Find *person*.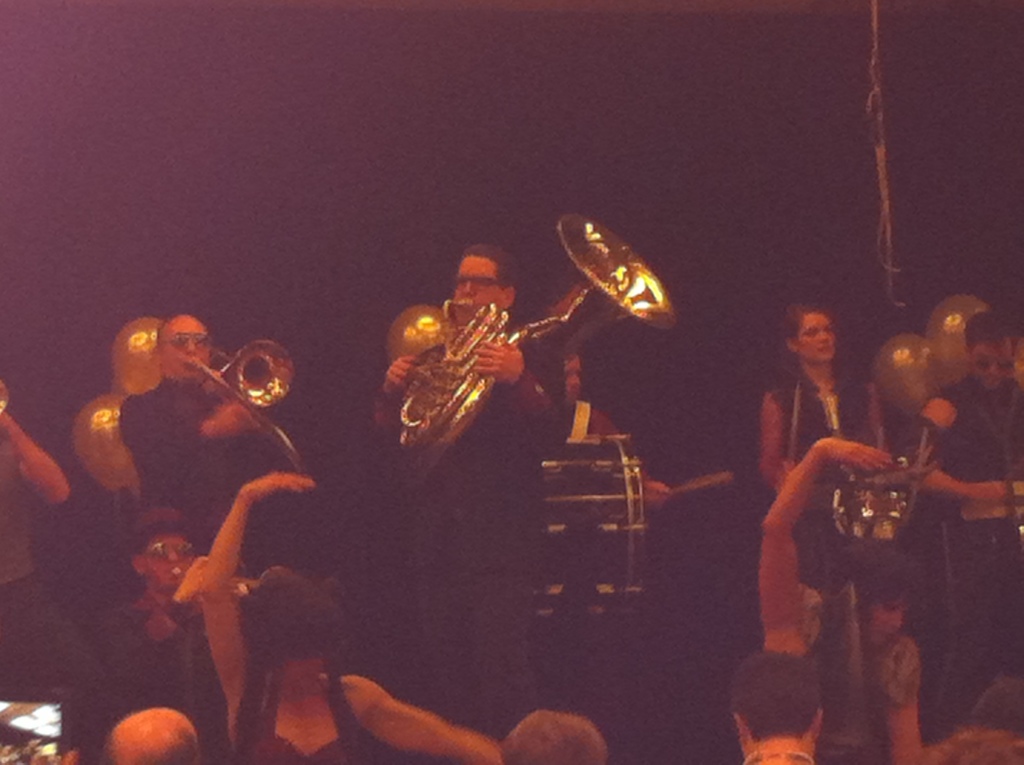
[left=369, top=235, right=569, bottom=736].
